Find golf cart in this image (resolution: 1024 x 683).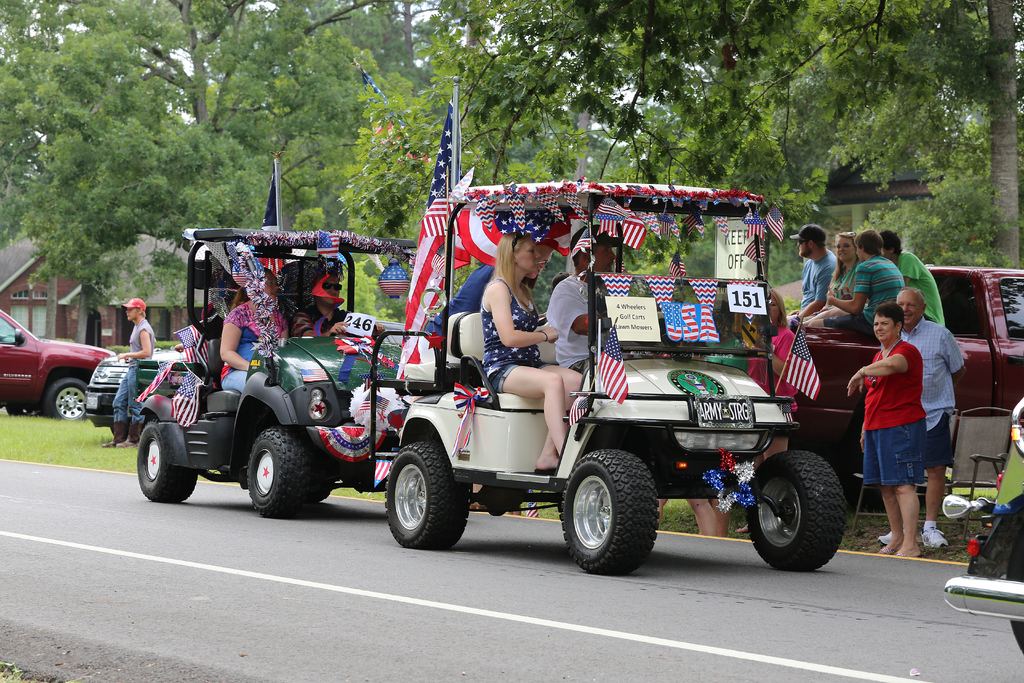
x1=367 y1=178 x2=850 y2=572.
